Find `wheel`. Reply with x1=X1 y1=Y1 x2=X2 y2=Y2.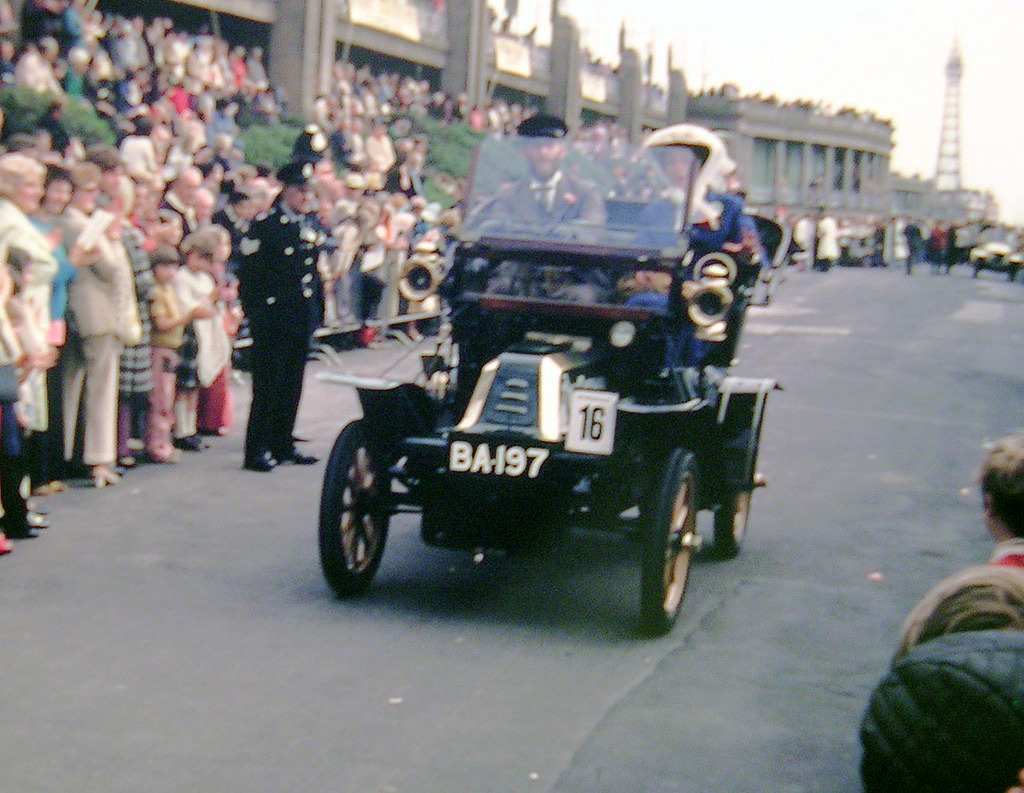
x1=721 y1=476 x2=770 y2=560.
